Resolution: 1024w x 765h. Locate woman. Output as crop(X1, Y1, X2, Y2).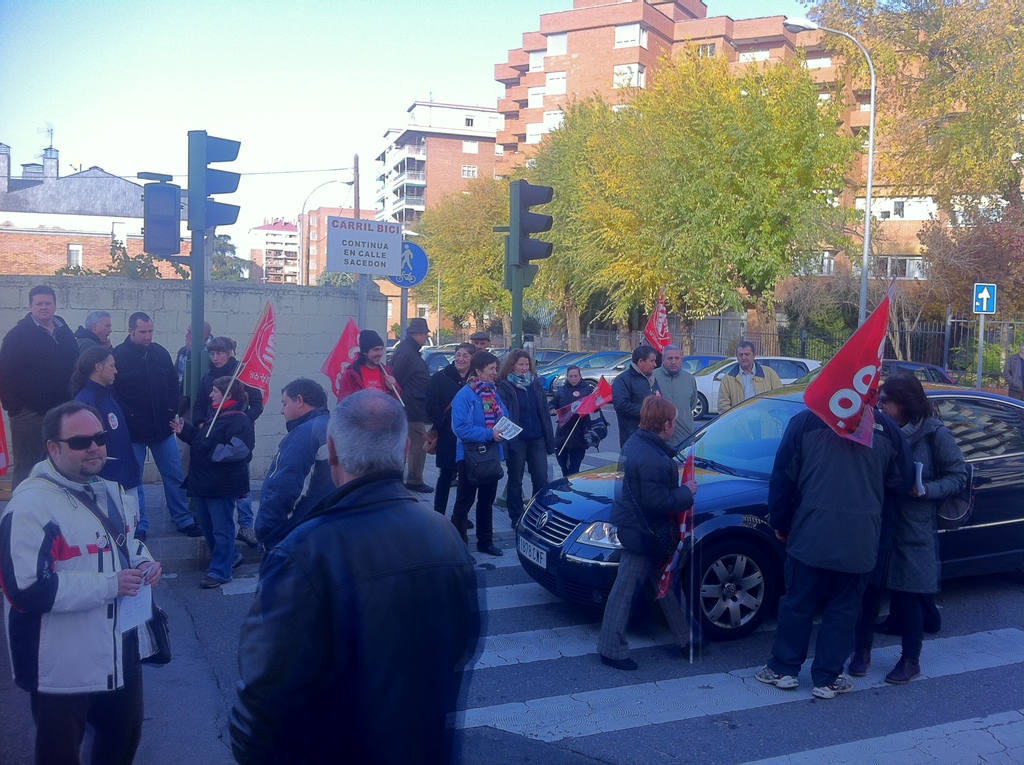
crop(447, 351, 511, 561).
